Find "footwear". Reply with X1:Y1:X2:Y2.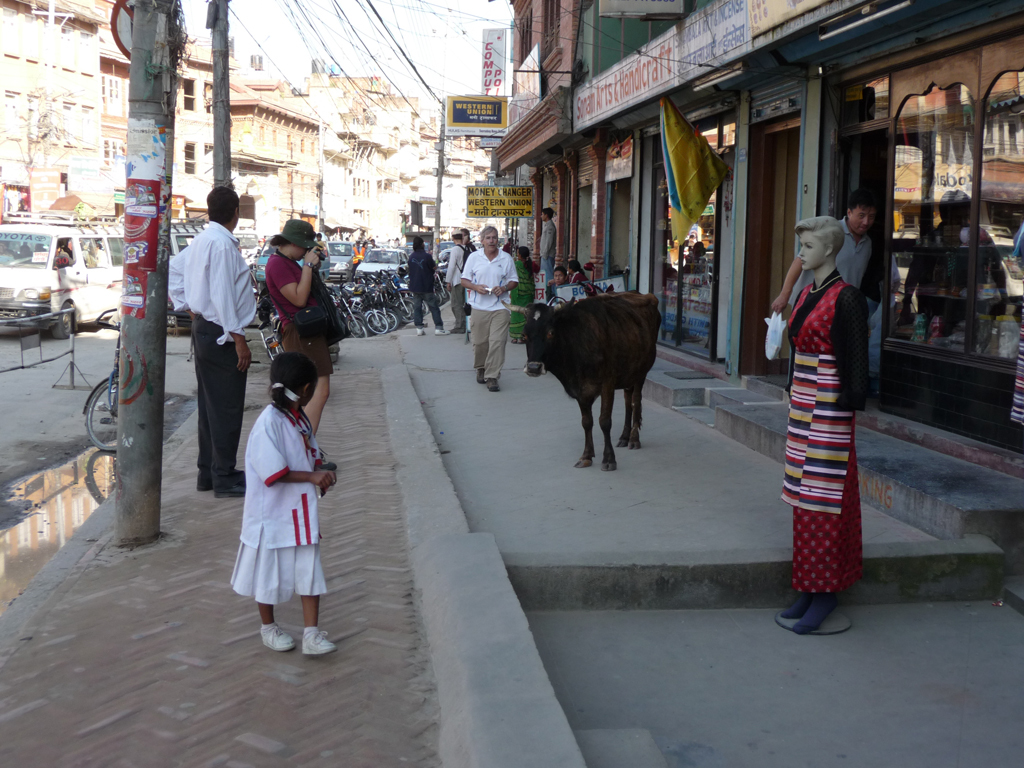
435:327:451:336.
